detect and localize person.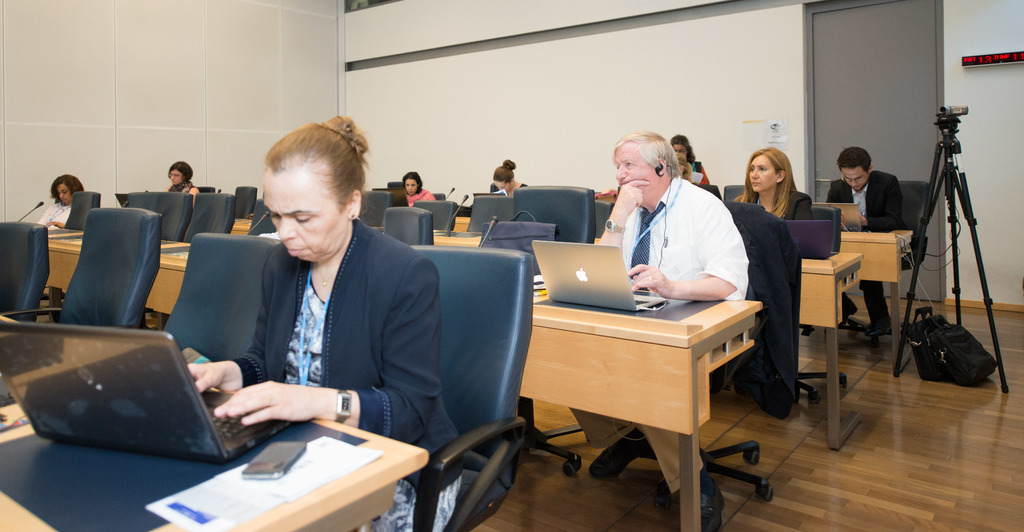
Localized at <box>819,149,913,342</box>.
